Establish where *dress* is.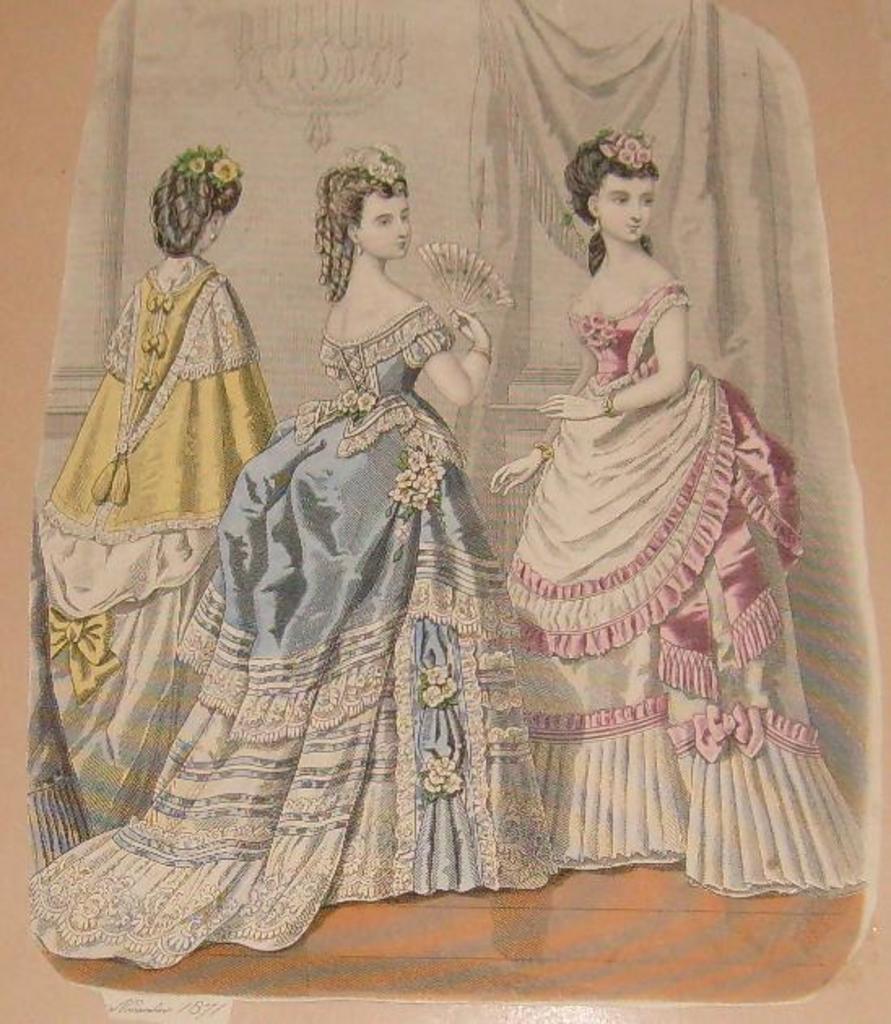
Established at box=[509, 281, 873, 902].
